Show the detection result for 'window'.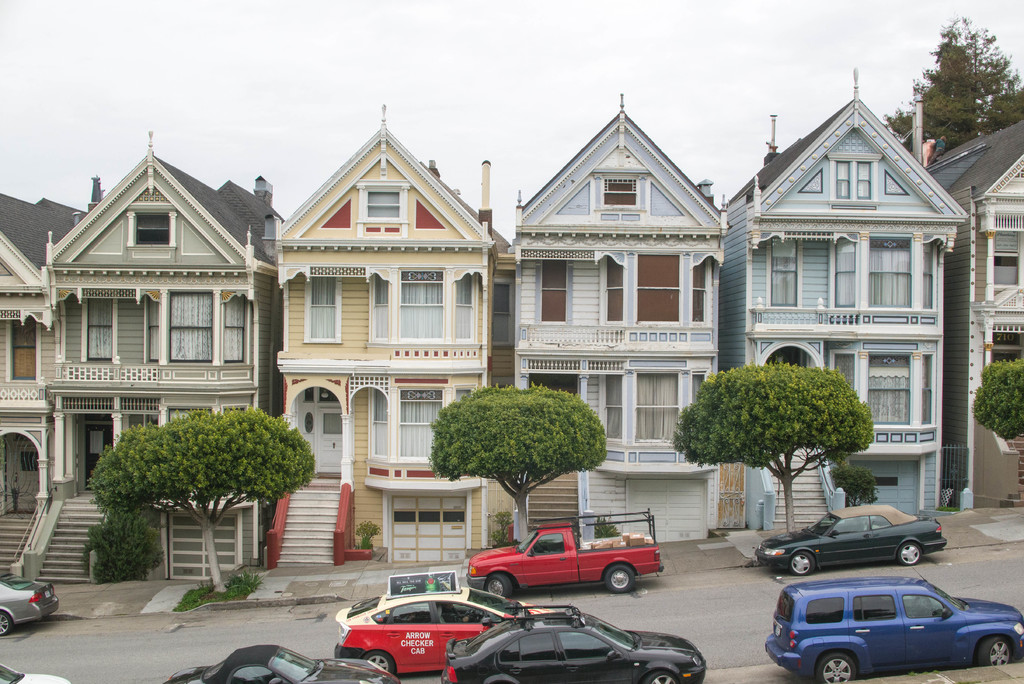
(x1=598, y1=372, x2=704, y2=442).
